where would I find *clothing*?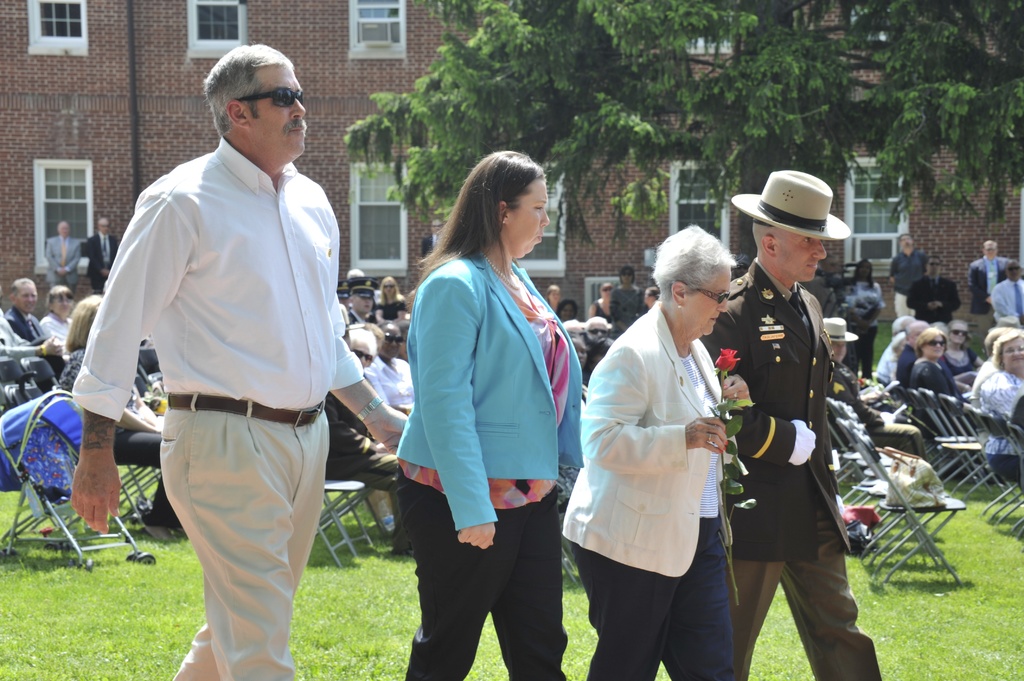
At <region>728, 209, 873, 661</region>.
